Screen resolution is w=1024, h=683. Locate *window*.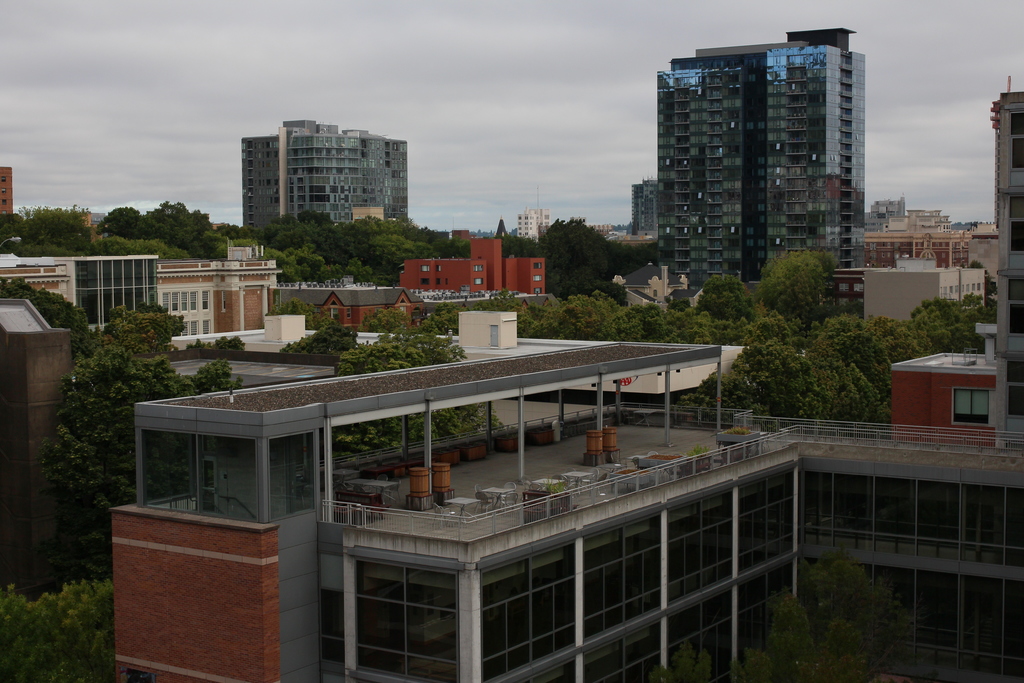
535,262,543,271.
